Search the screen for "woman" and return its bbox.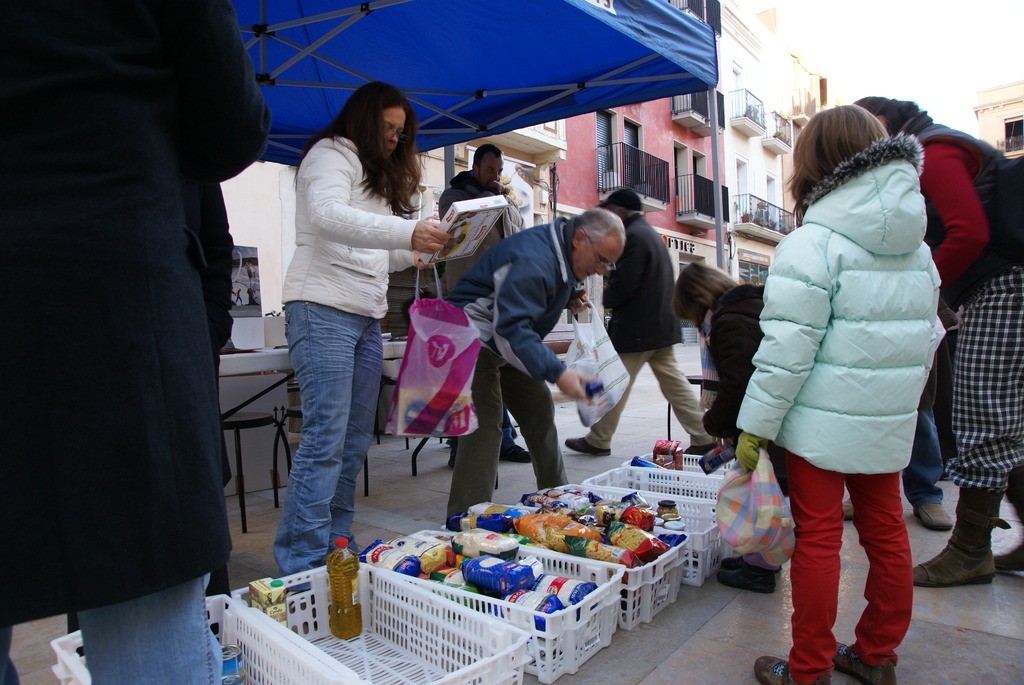
Found: x1=266, y1=75, x2=448, y2=567.
